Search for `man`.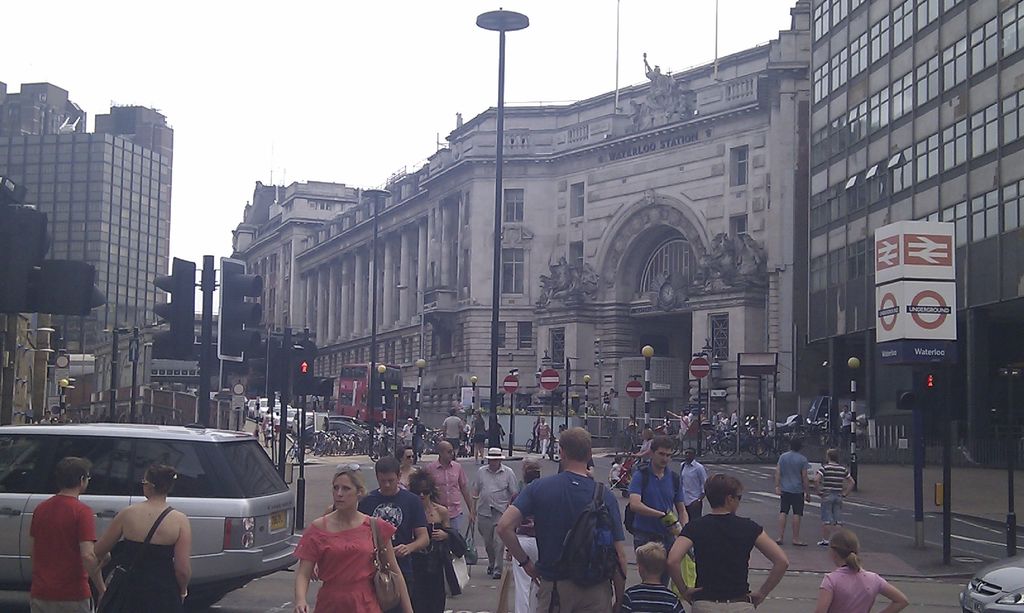
Found at {"left": 675, "top": 442, "right": 709, "bottom": 521}.
